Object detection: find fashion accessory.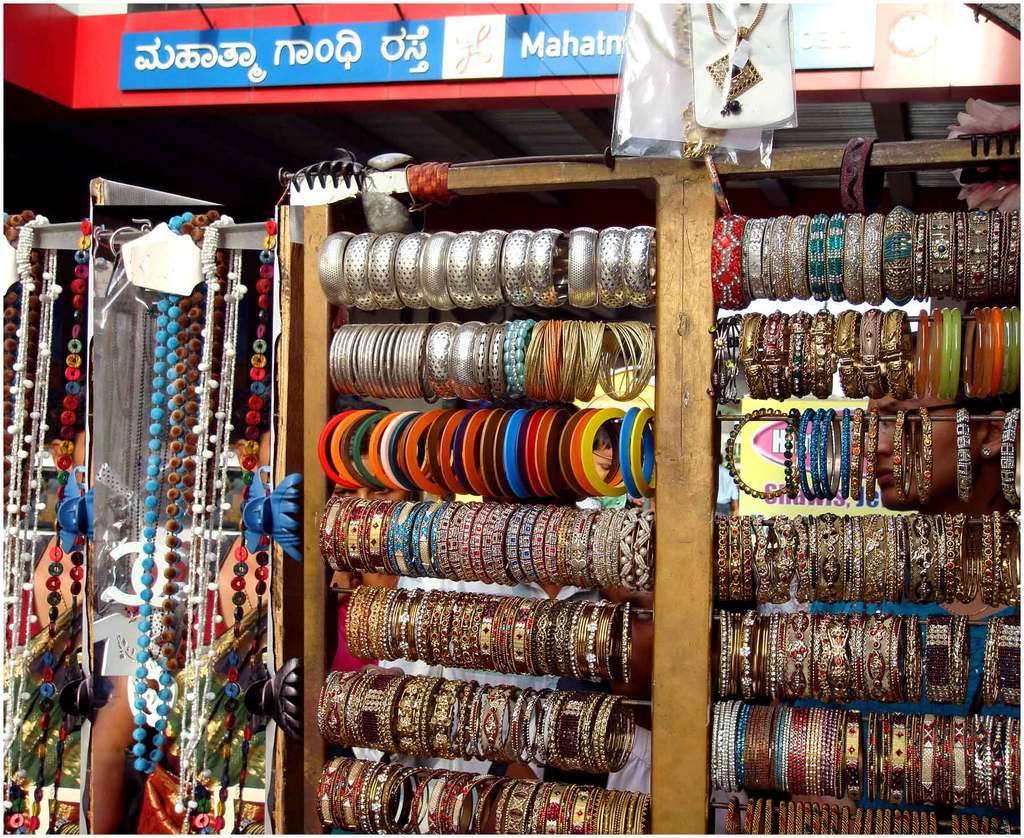
{"x1": 999, "y1": 409, "x2": 1021, "y2": 503}.
